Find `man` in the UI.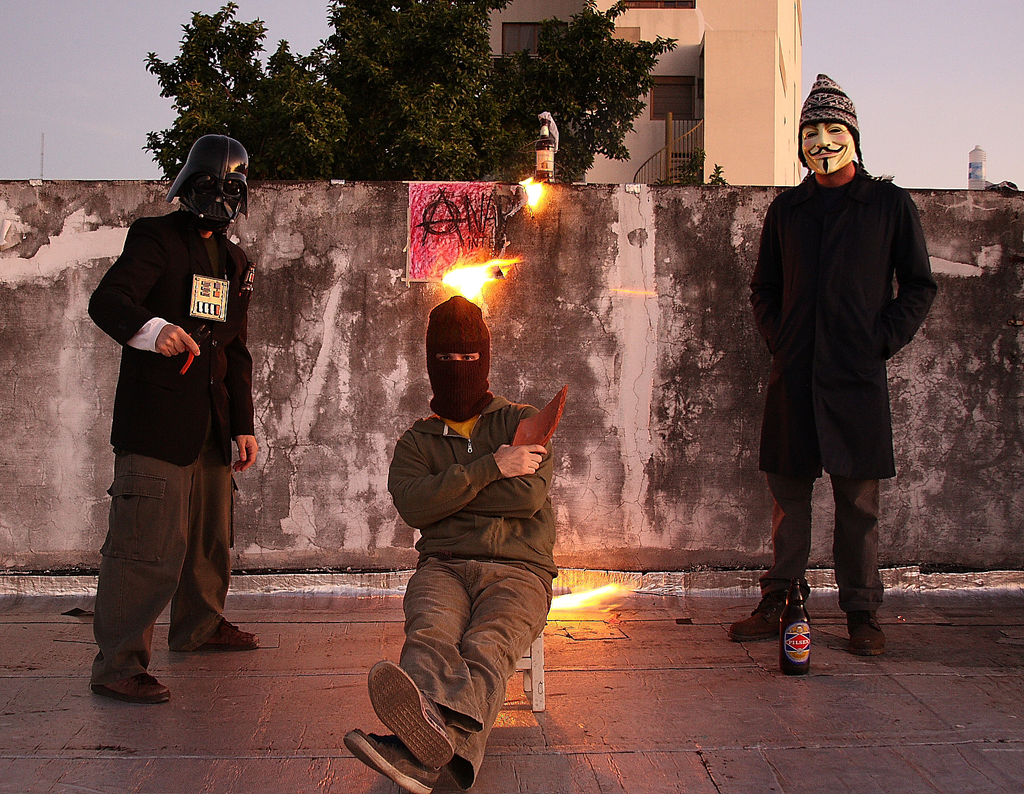
UI element at [x1=86, y1=135, x2=261, y2=702].
